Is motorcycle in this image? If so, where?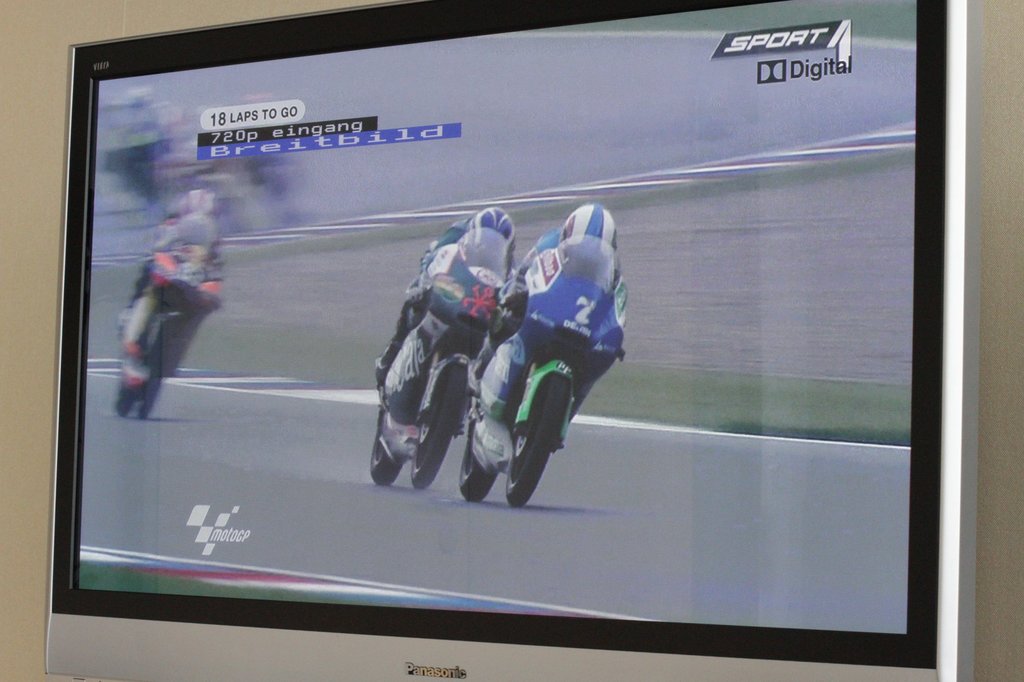
Yes, at bbox=(371, 228, 515, 493).
